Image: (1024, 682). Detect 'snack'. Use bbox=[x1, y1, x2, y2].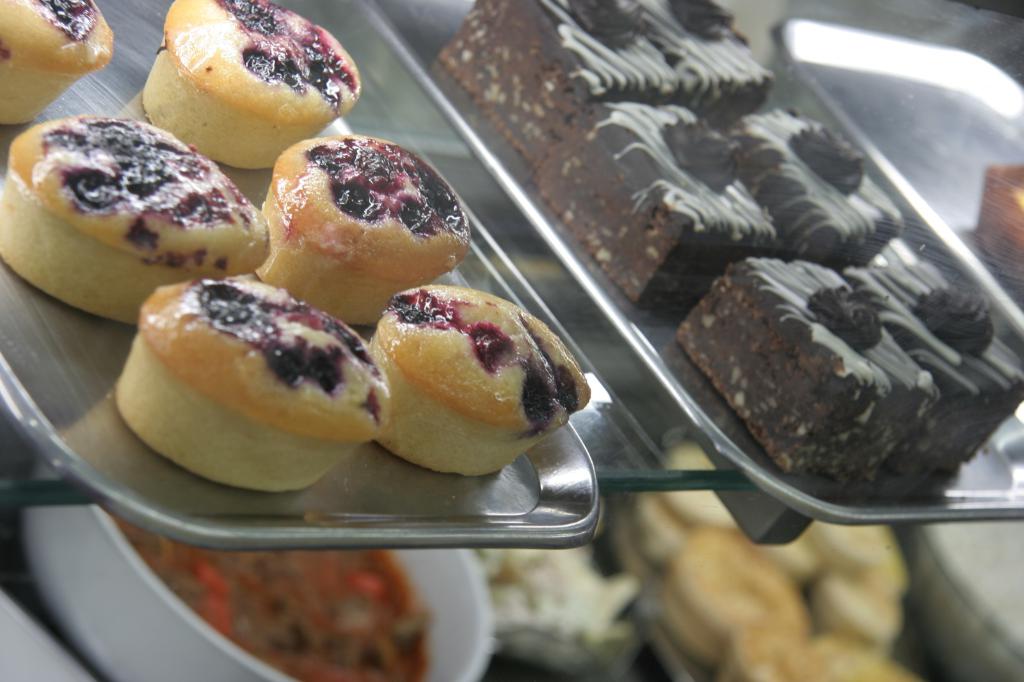
bbox=[125, 276, 384, 489].
